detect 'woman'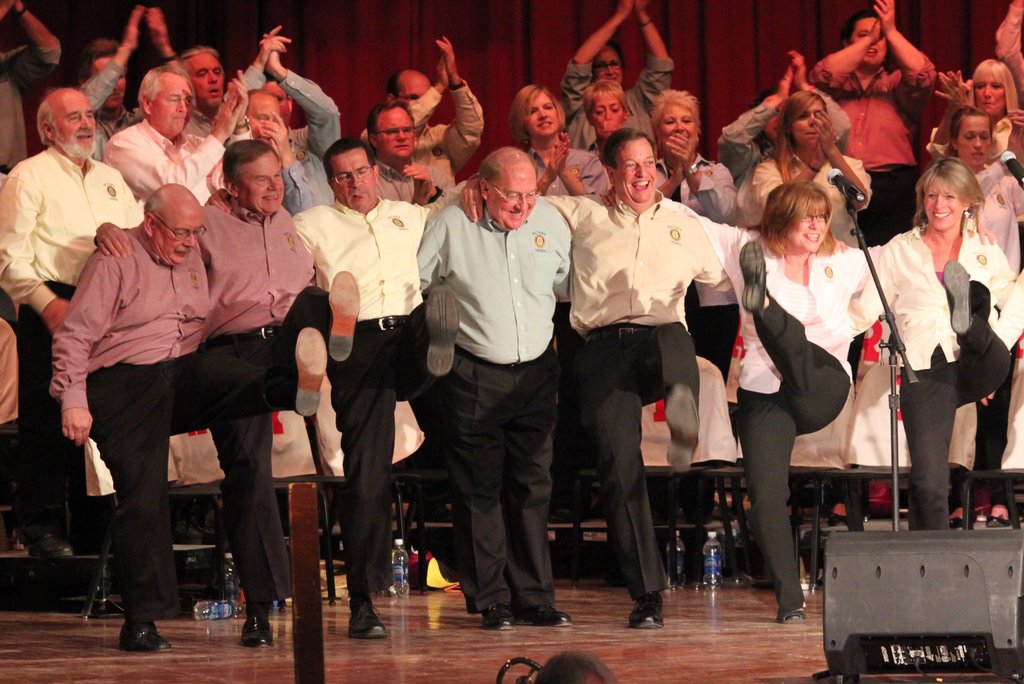
left=939, top=105, right=1018, bottom=271
